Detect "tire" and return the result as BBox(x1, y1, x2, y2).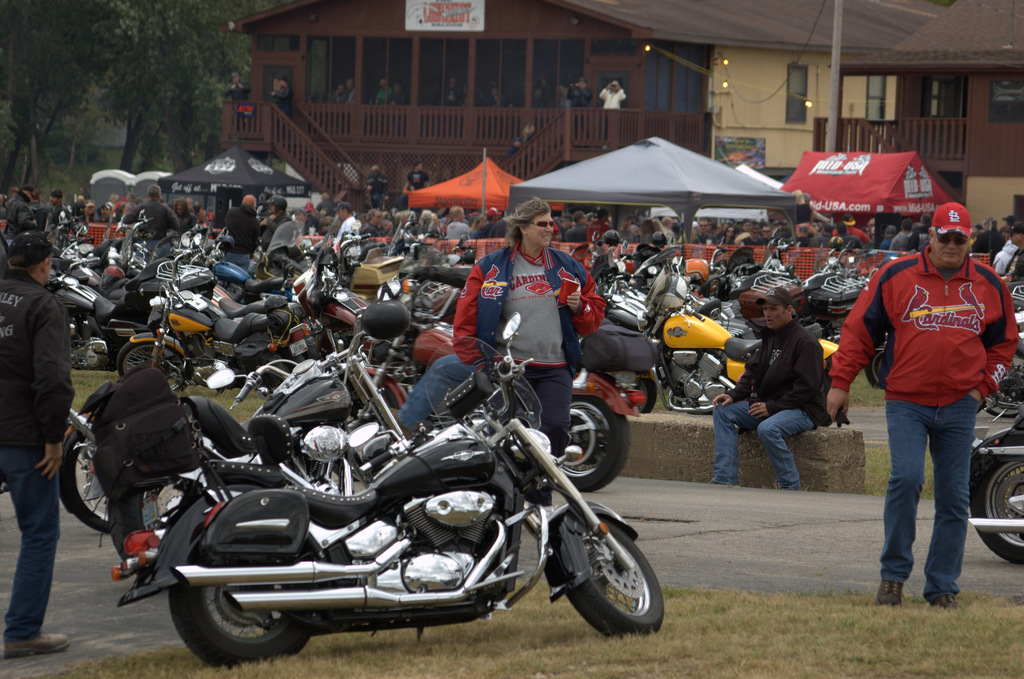
BBox(556, 394, 630, 493).
